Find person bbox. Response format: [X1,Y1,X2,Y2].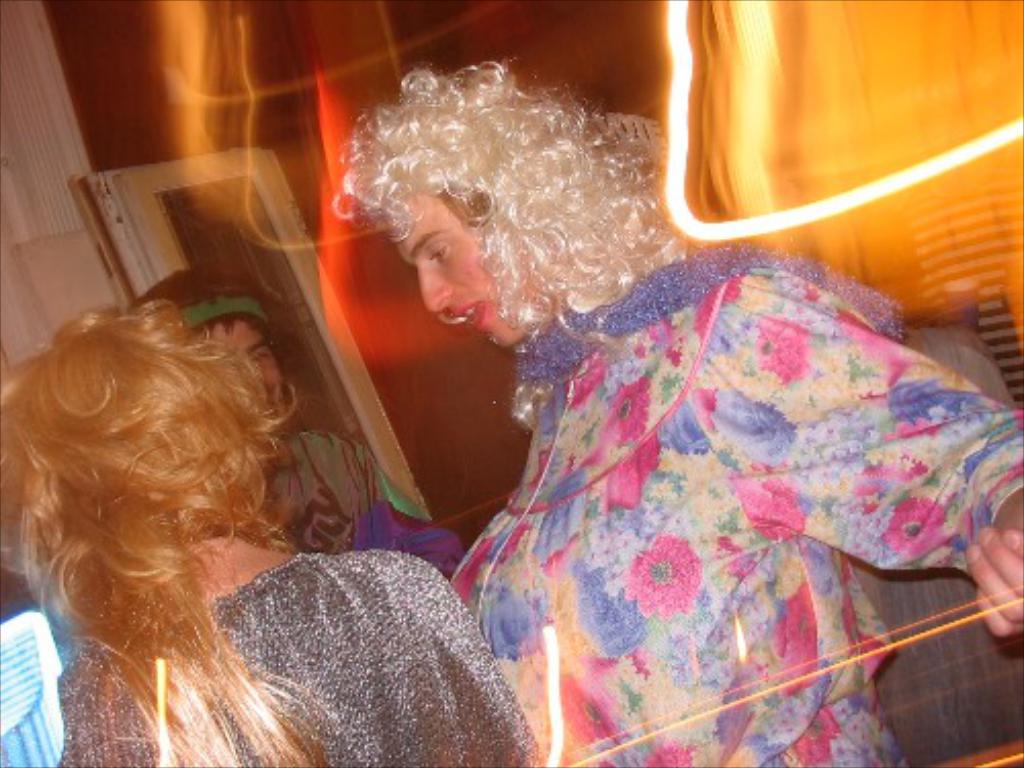
[0,301,541,766].
